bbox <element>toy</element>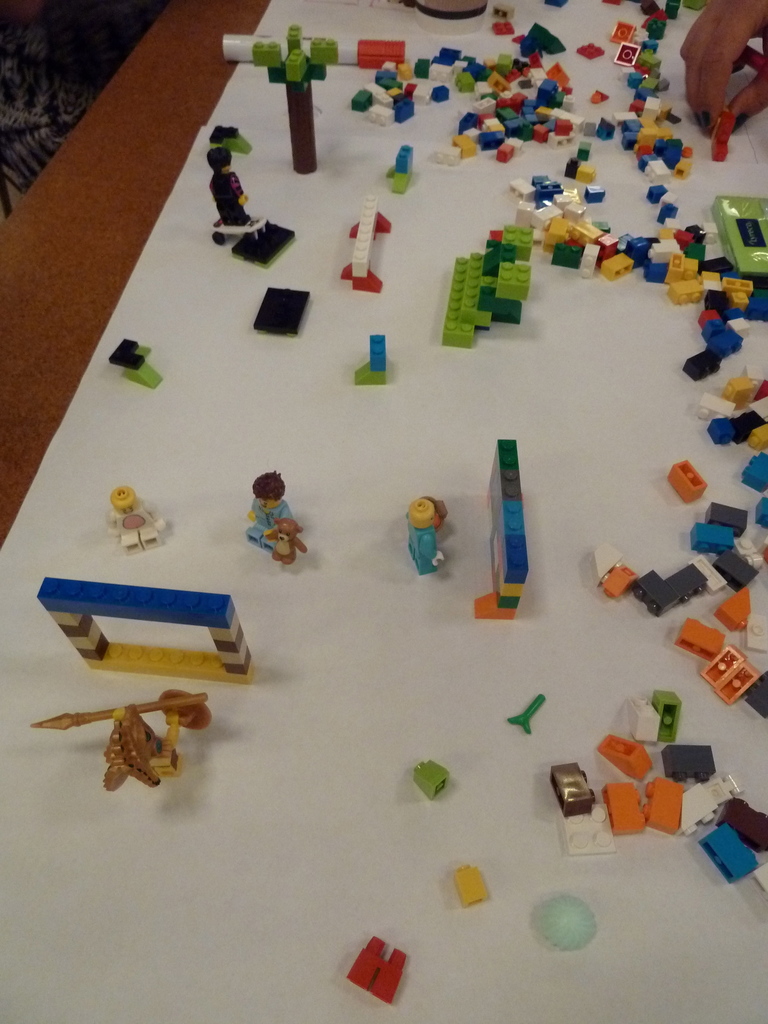
(577,43,604,63)
